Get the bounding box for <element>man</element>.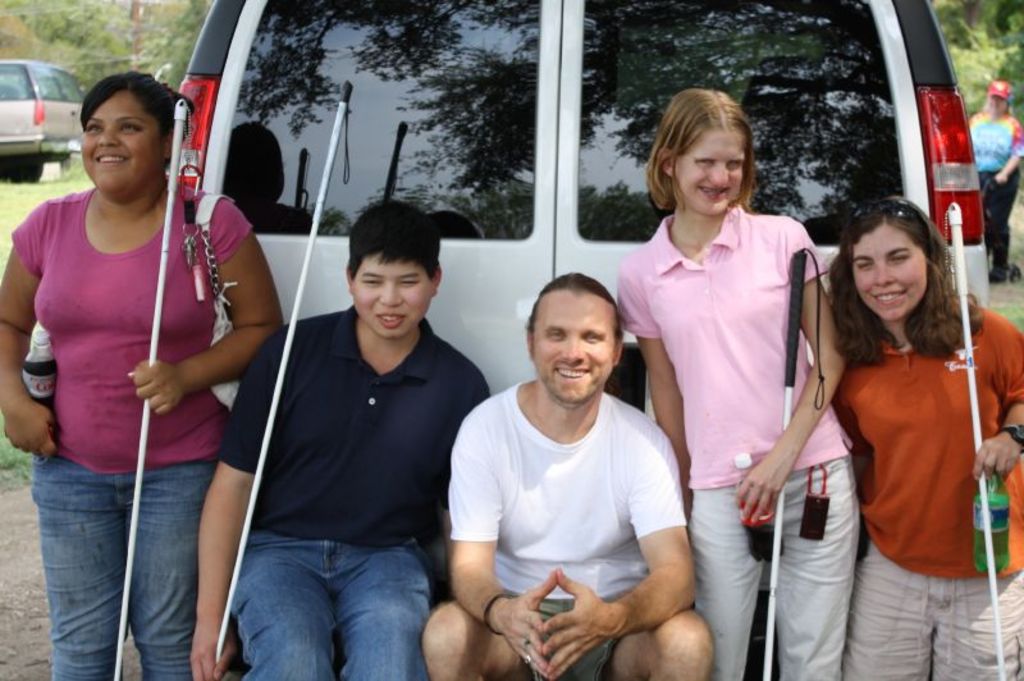
l=210, t=201, r=493, b=675.
